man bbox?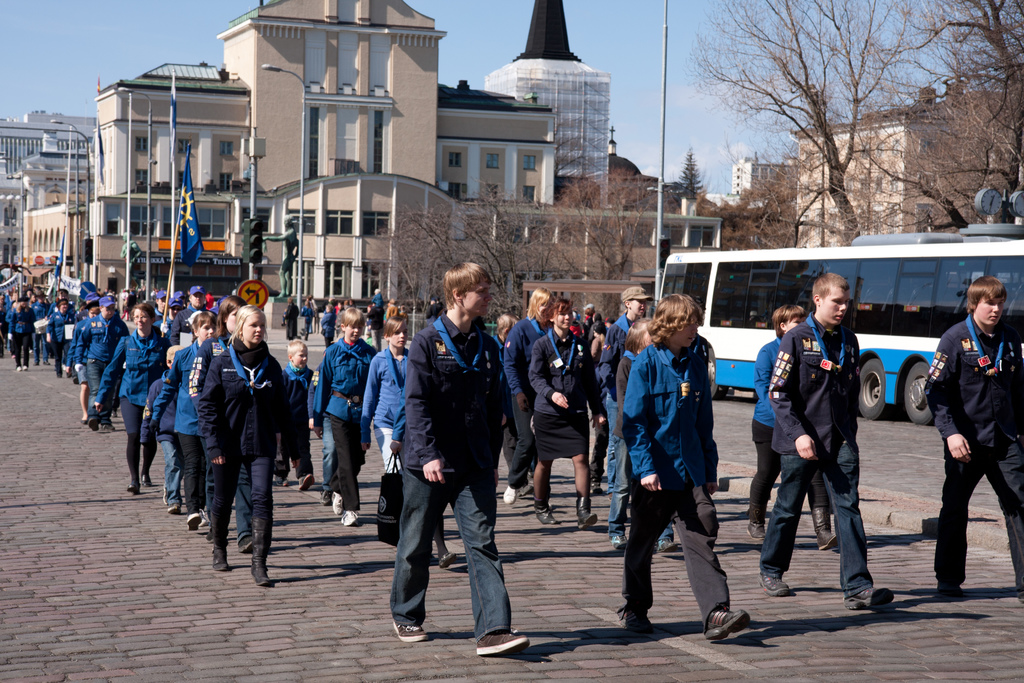
<region>383, 267, 522, 654</region>
